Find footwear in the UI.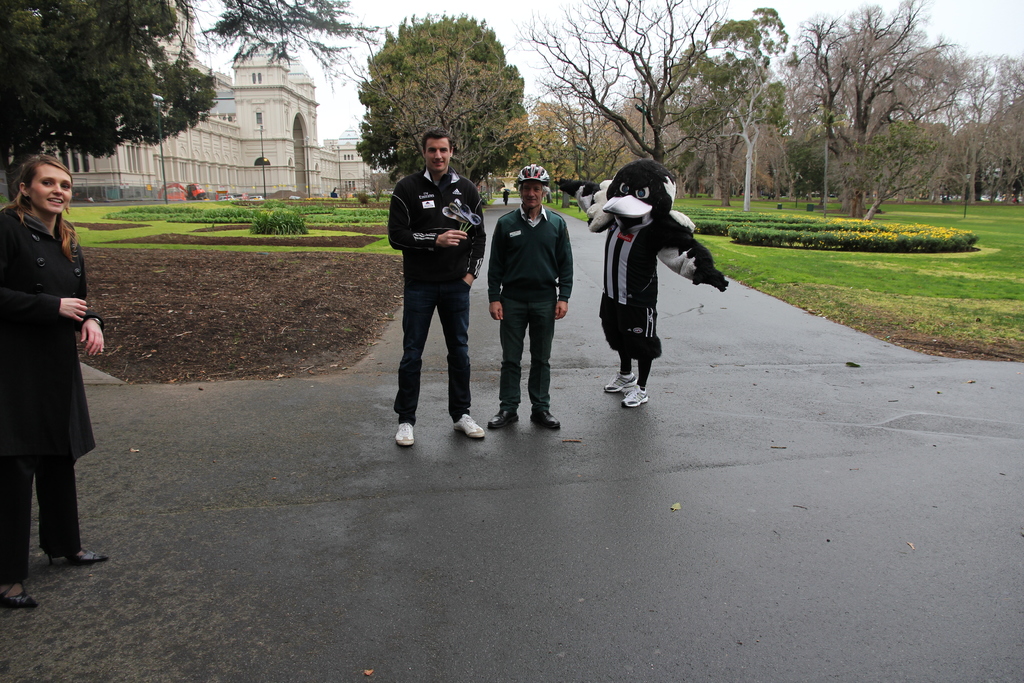
UI element at box=[620, 386, 648, 408].
